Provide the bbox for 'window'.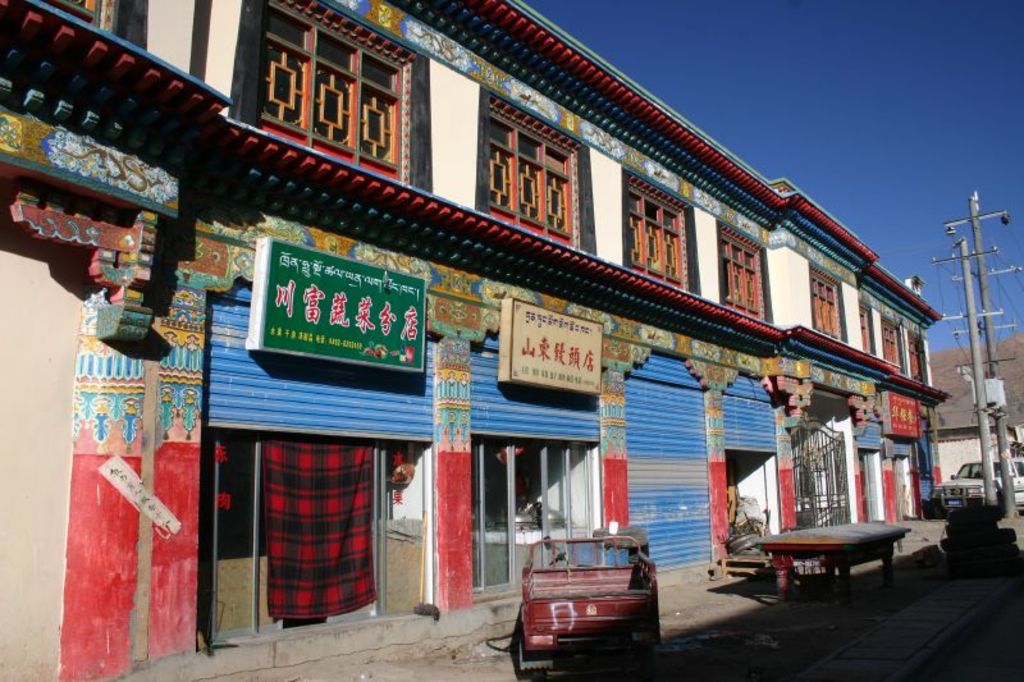
box=[803, 255, 855, 356].
